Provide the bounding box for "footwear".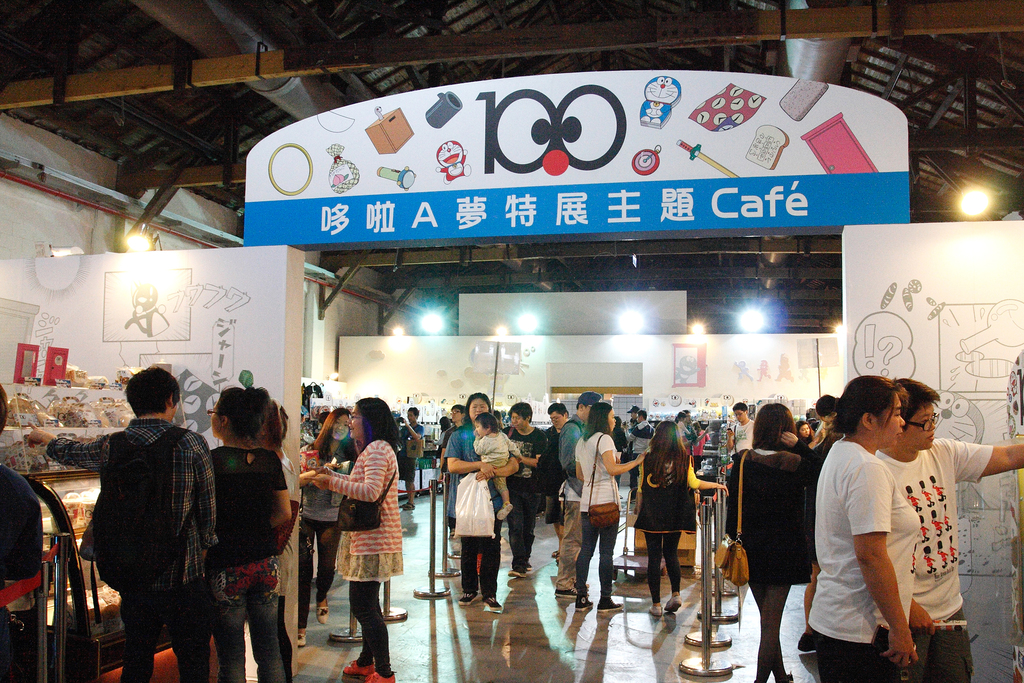
600 598 621 609.
